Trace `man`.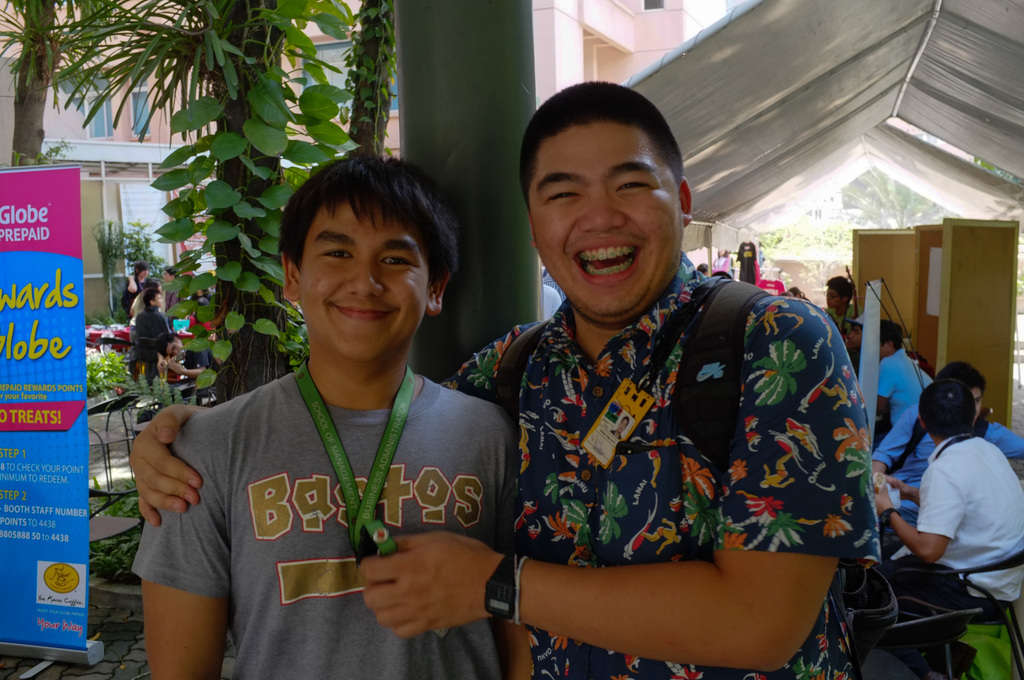
Traced to x1=124 y1=81 x2=884 y2=679.
